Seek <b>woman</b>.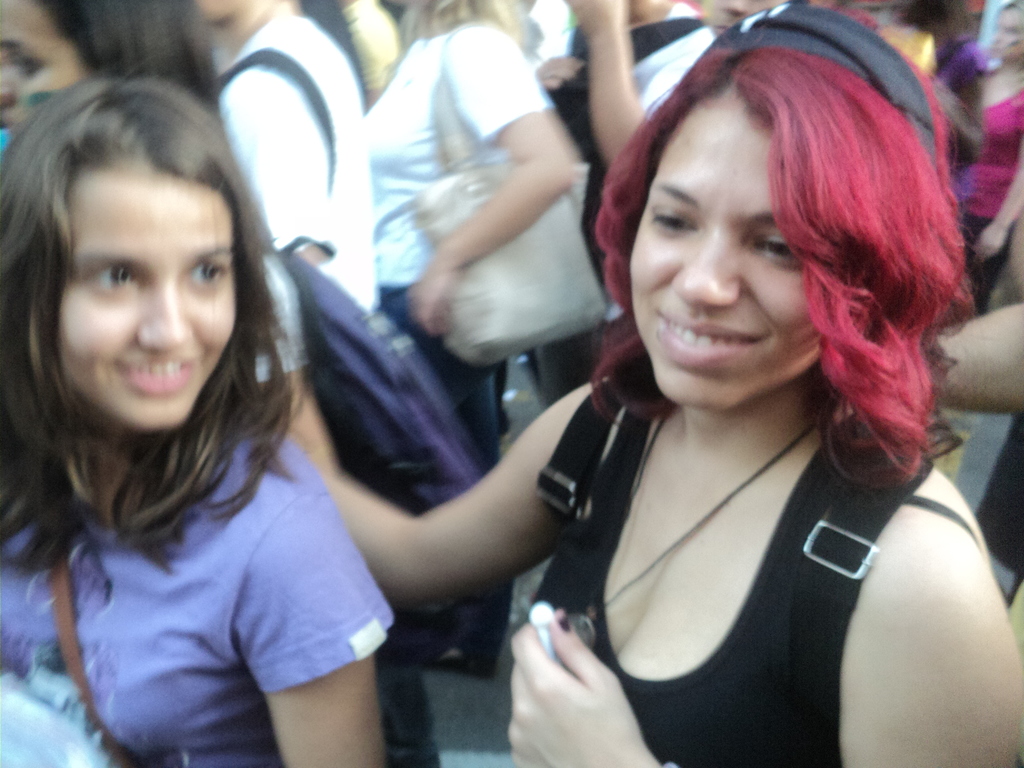
{"x1": 0, "y1": 77, "x2": 392, "y2": 767}.
